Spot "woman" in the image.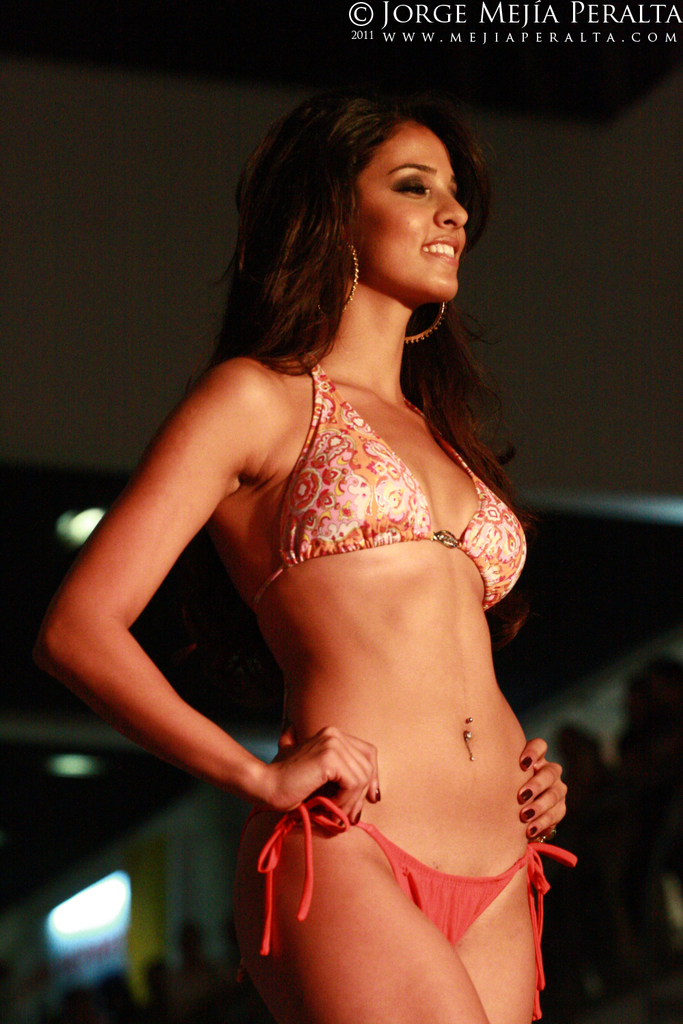
"woman" found at locate(117, 4, 583, 1023).
